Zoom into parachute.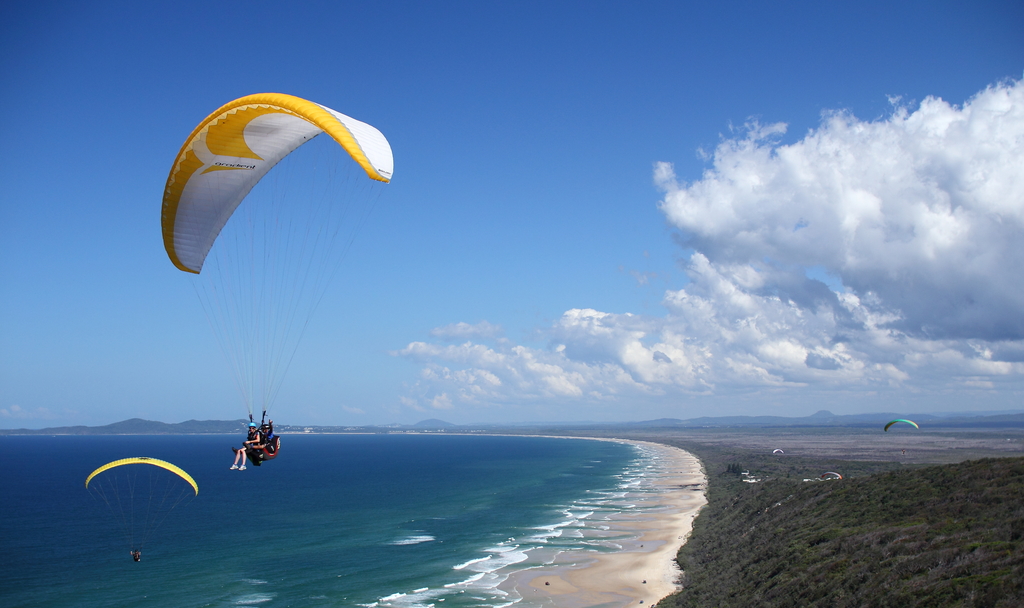
Zoom target: [x1=85, y1=456, x2=186, y2=571].
